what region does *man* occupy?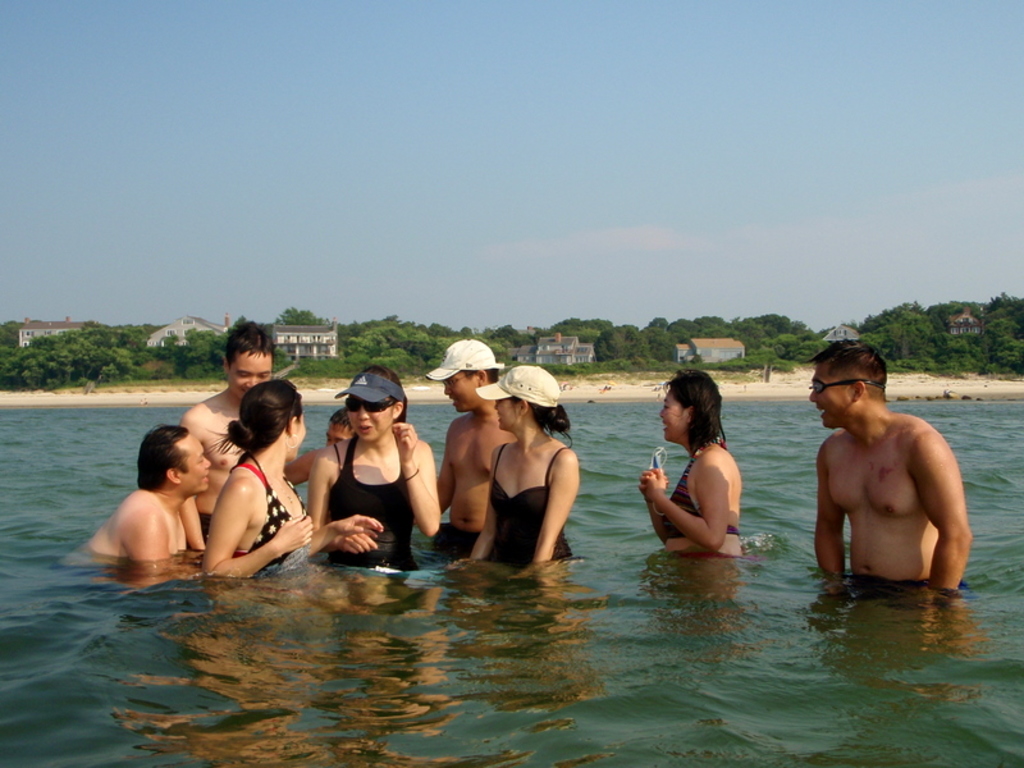
l=800, t=342, r=973, b=613.
